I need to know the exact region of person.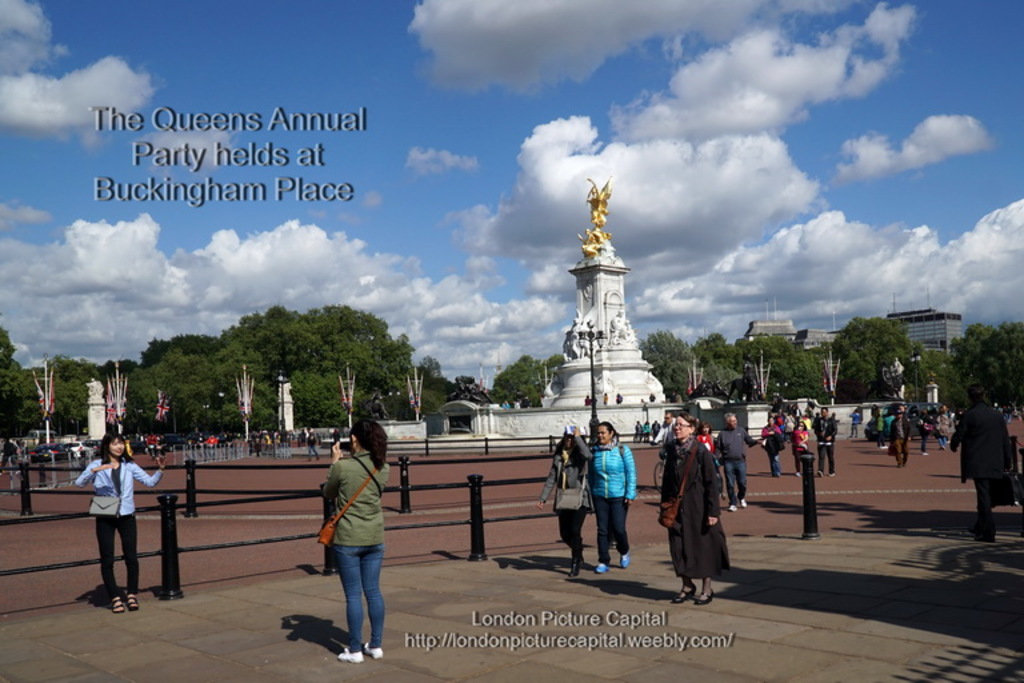
Region: (643,423,648,443).
